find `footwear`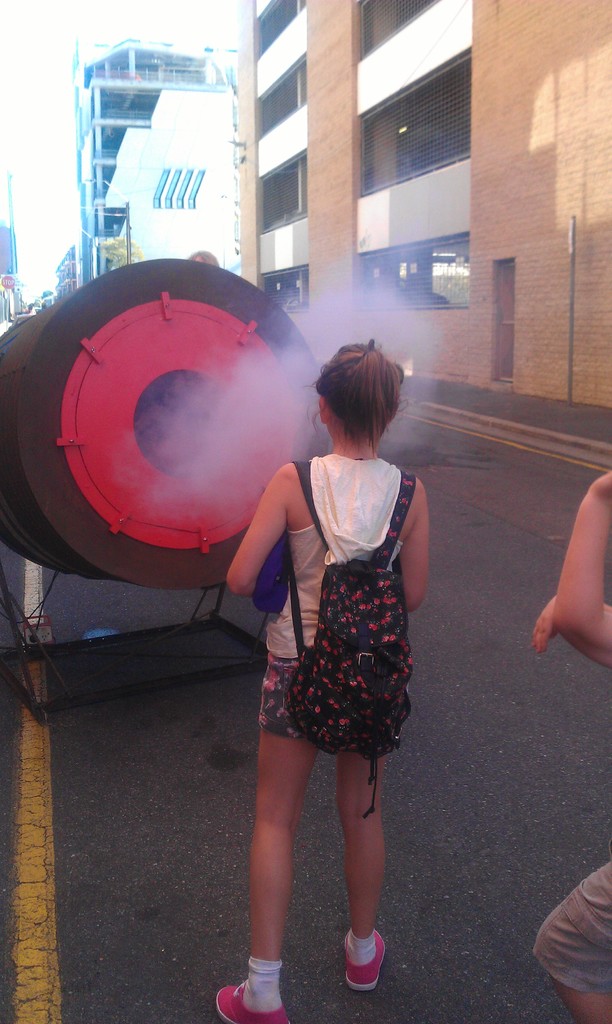
[left=225, top=955, right=291, bottom=1016]
